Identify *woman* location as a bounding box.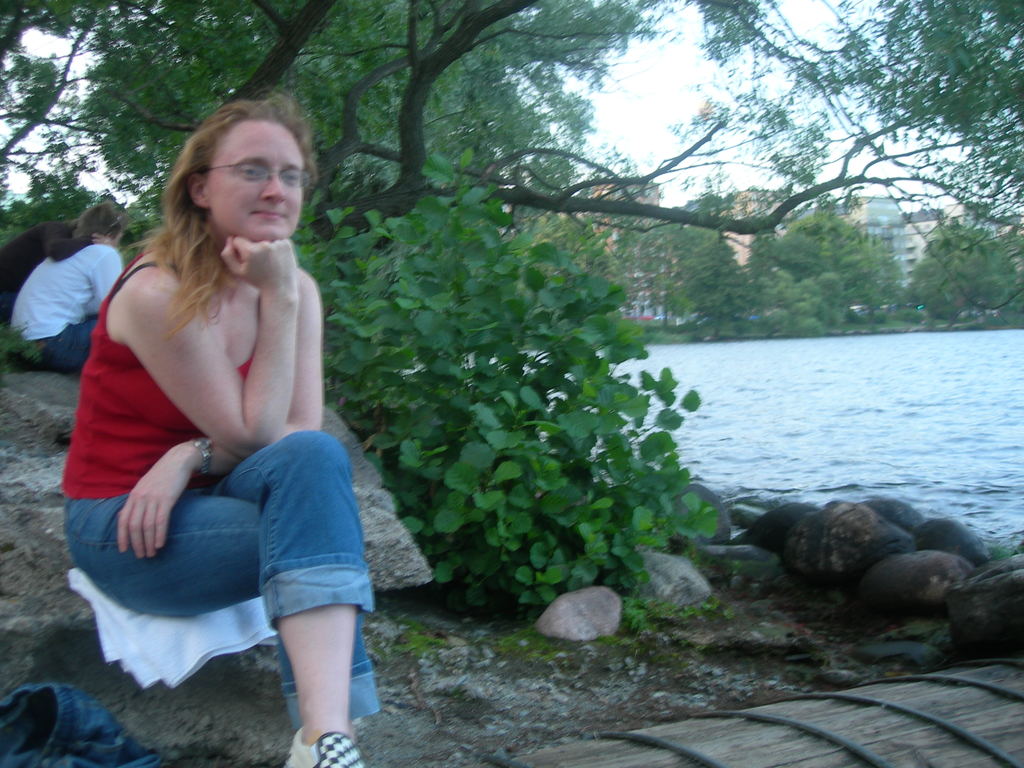
region(60, 98, 385, 767).
